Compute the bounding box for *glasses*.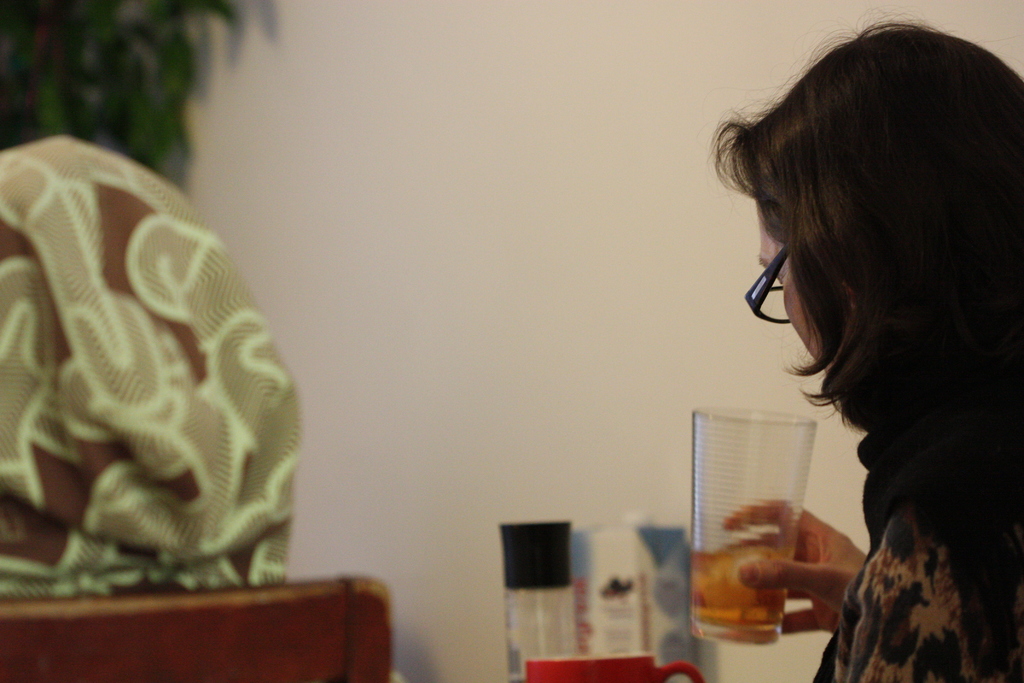
select_region(742, 255, 795, 331).
